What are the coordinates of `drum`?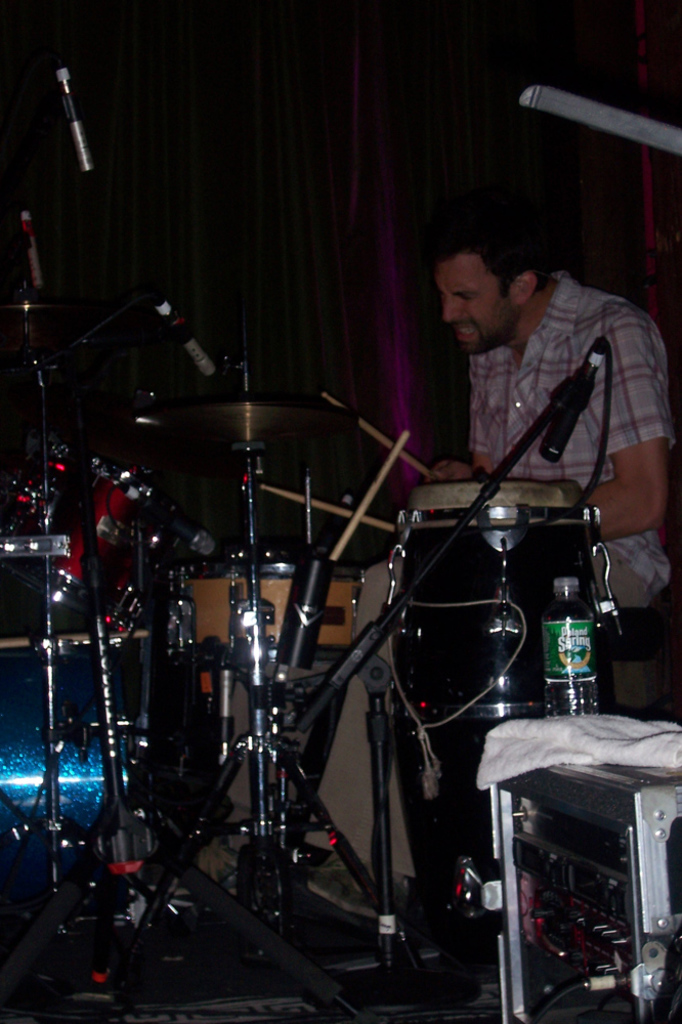
Rect(393, 476, 608, 989).
